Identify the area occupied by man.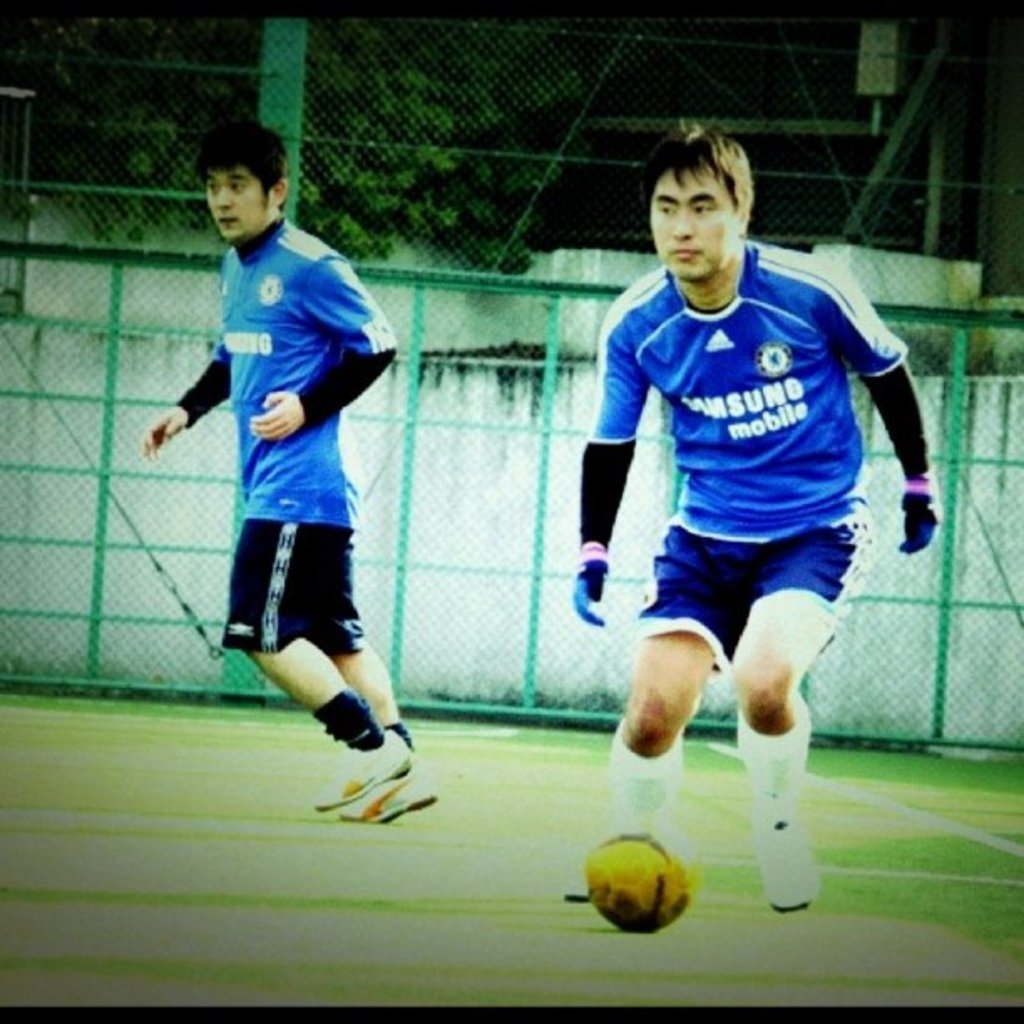
Area: [x1=154, y1=152, x2=435, y2=796].
